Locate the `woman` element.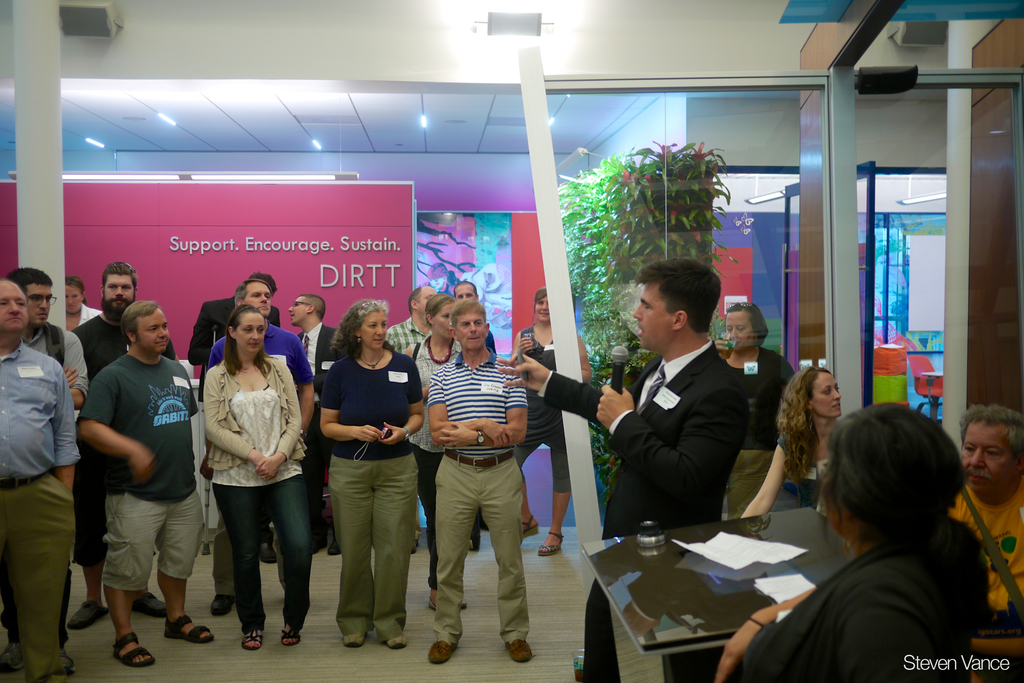
Element bbox: 320:294:420:649.
